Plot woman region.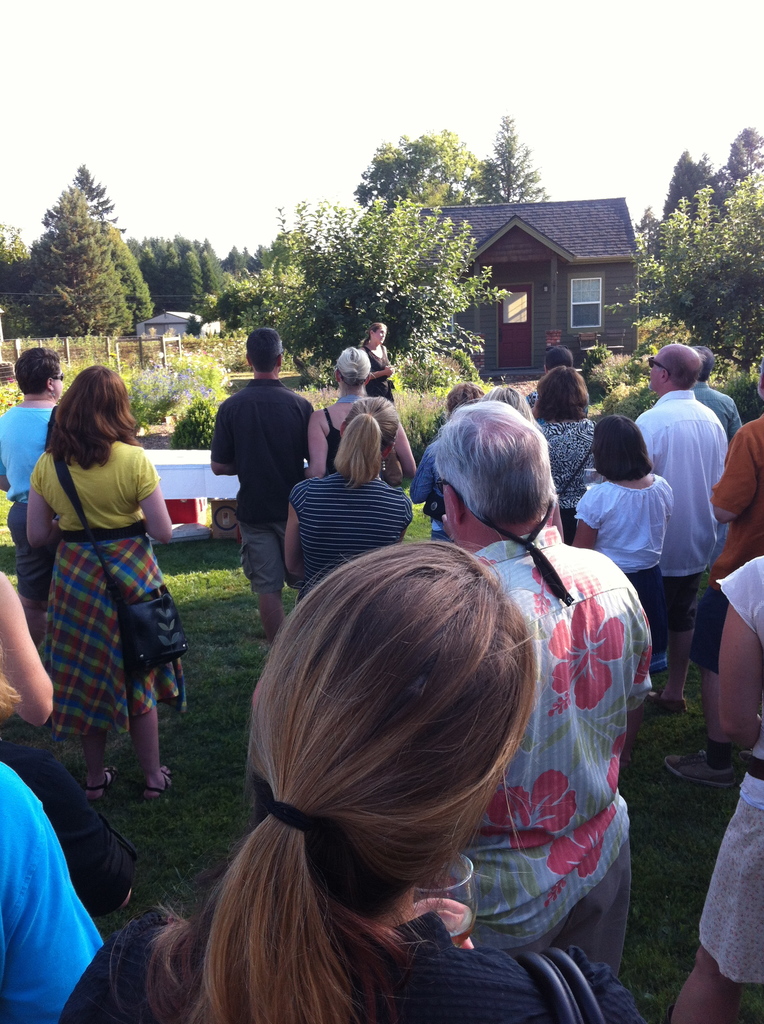
Plotted at locate(568, 415, 673, 681).
